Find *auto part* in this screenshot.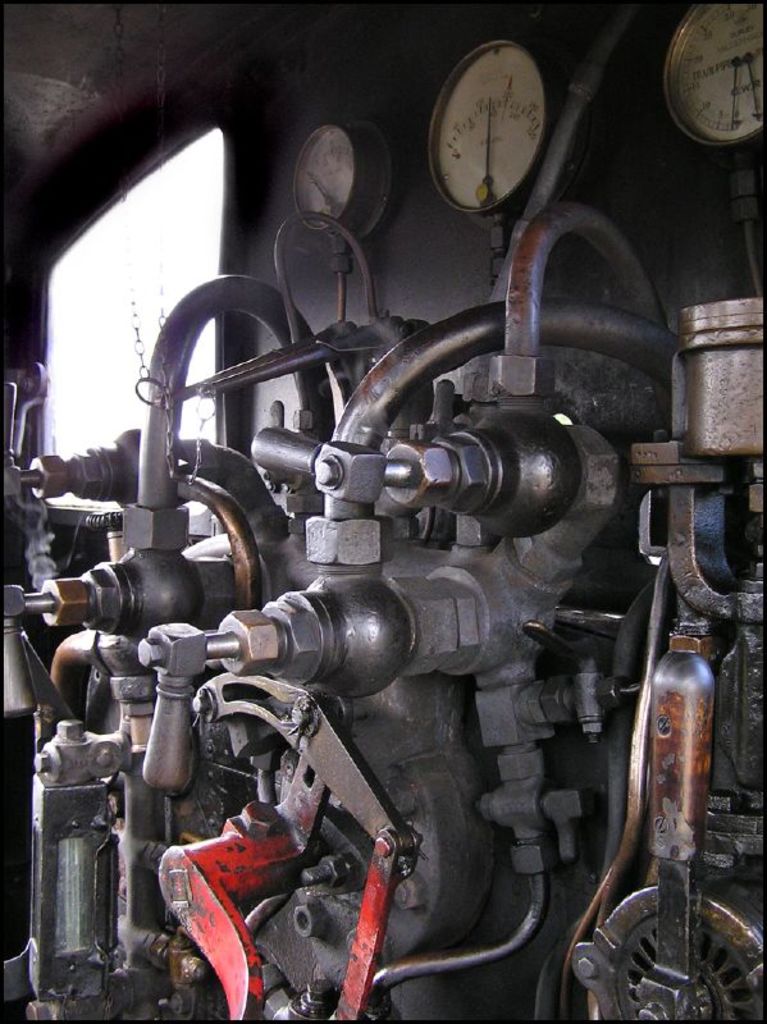
The bounding box for *auto part* is <box>0,0,766,1023</box>.
